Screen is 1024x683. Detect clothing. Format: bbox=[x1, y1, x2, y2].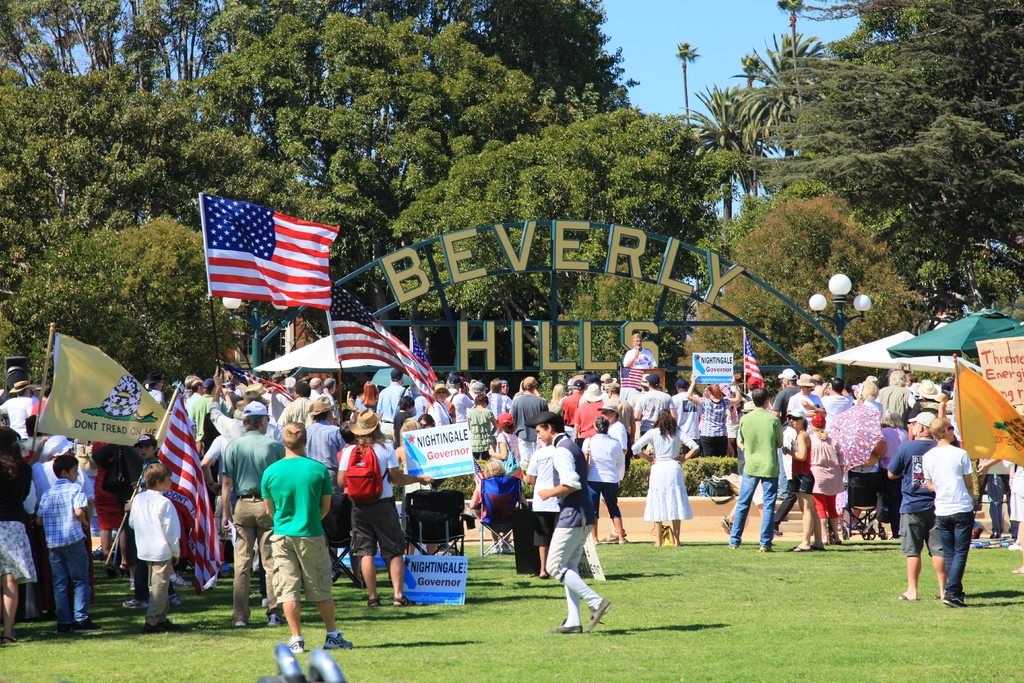
bbox=[38, 477, 93, 618].
